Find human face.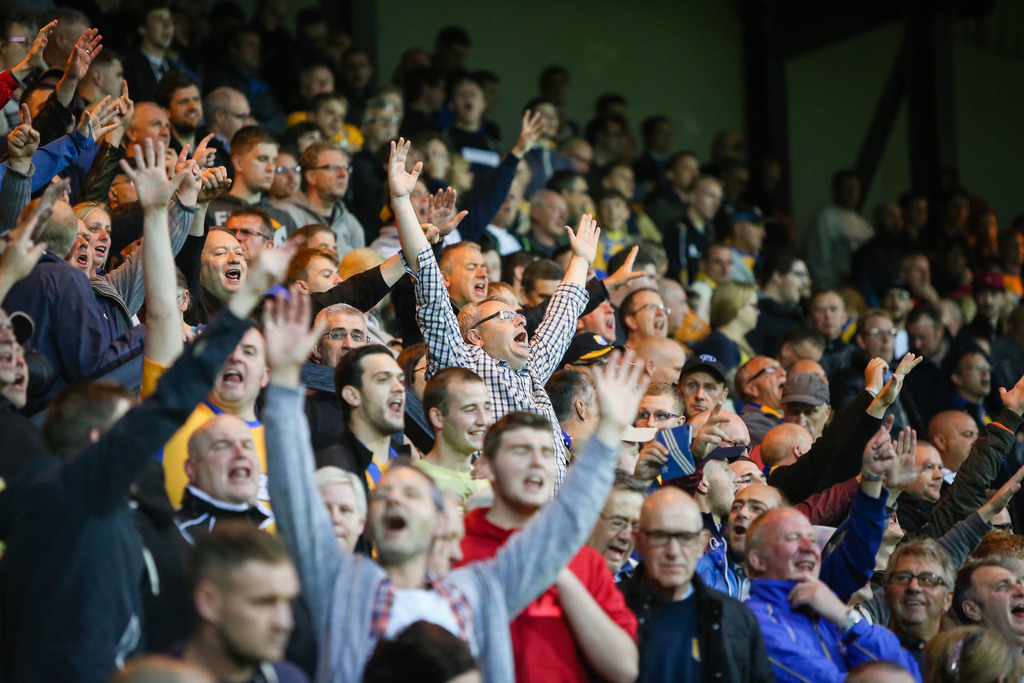
BBox(766, 514, 820, 580).
